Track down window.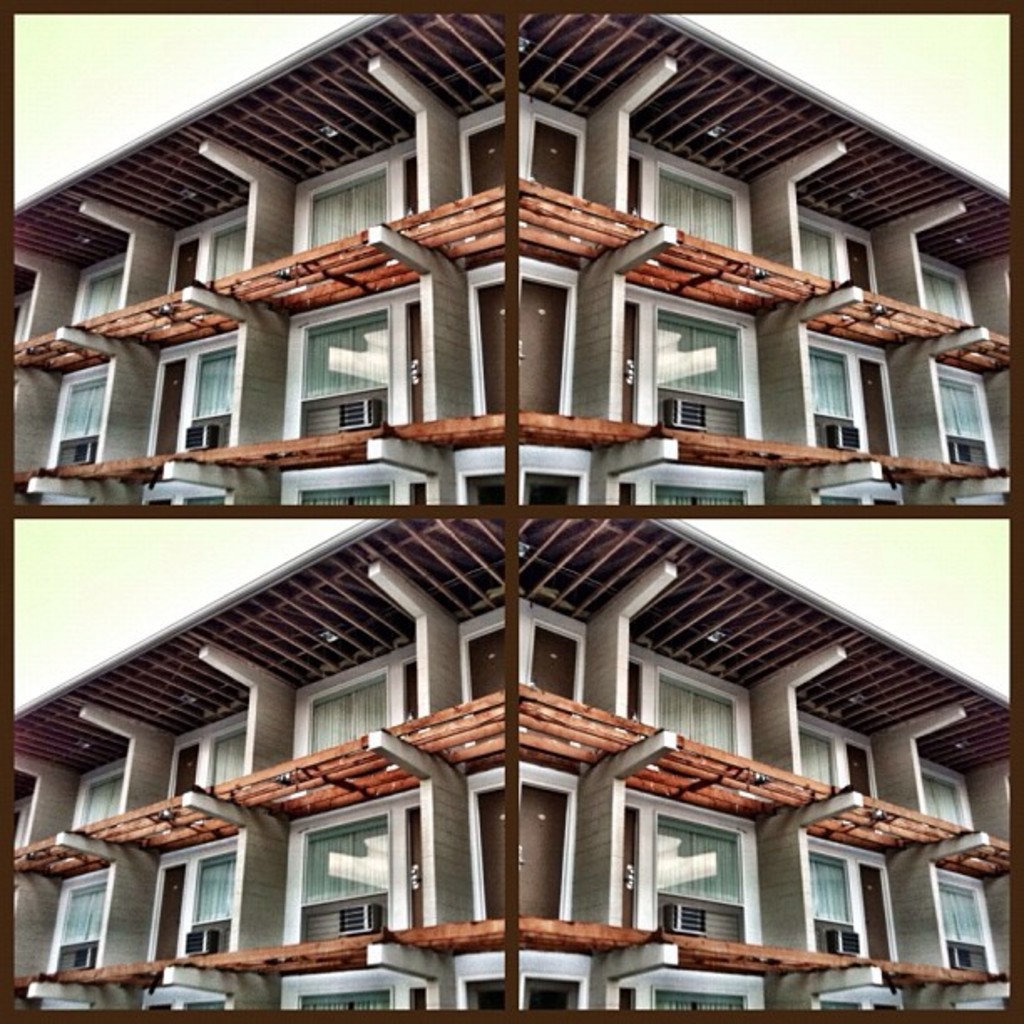
Tracked to x1=912 y1=259 x2=970 y2=315.
